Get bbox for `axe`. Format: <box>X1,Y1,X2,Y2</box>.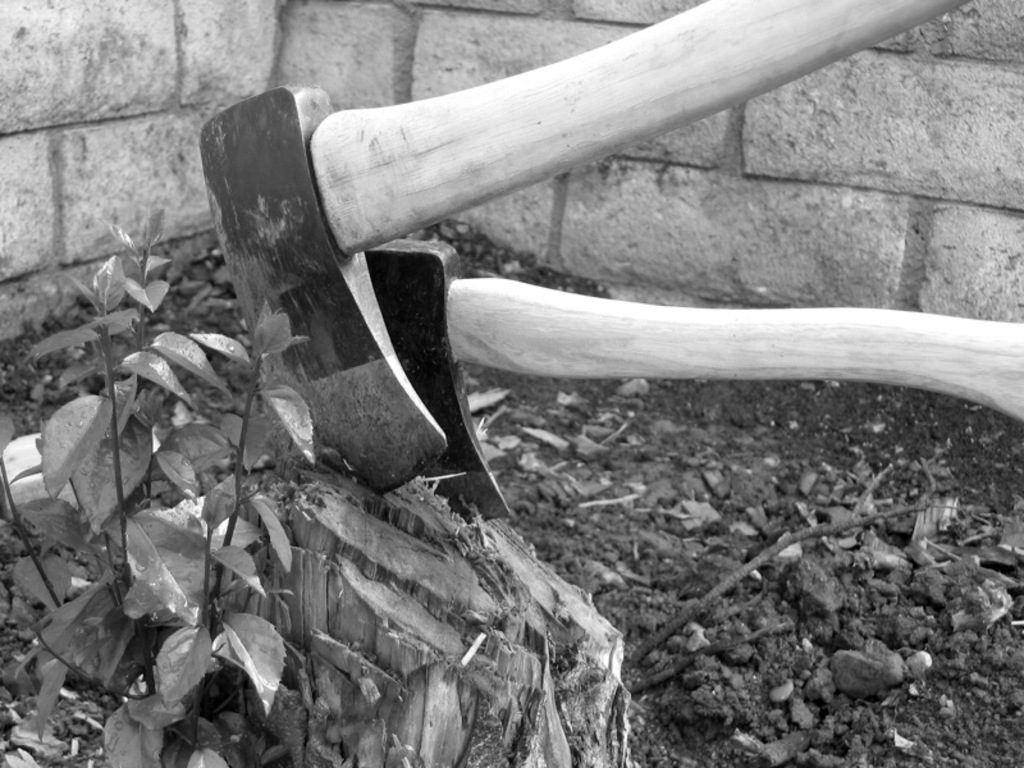
<box>198,0,1023,520</box>.
